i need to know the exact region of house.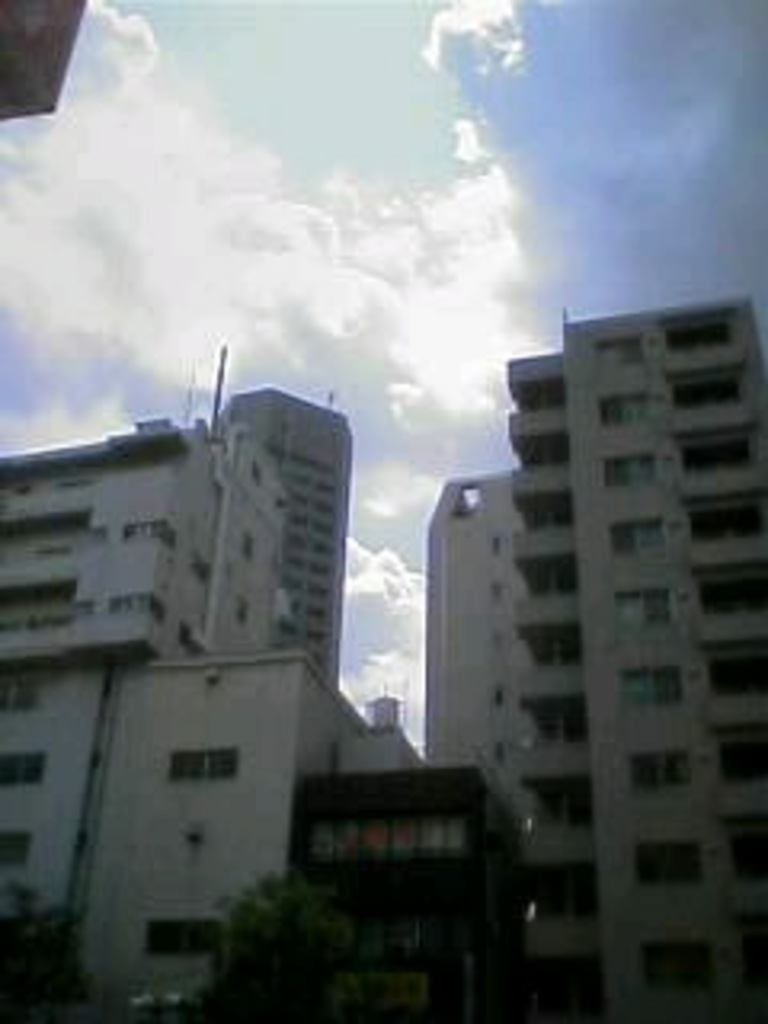
Region: [410, 294, 765, 1014].
